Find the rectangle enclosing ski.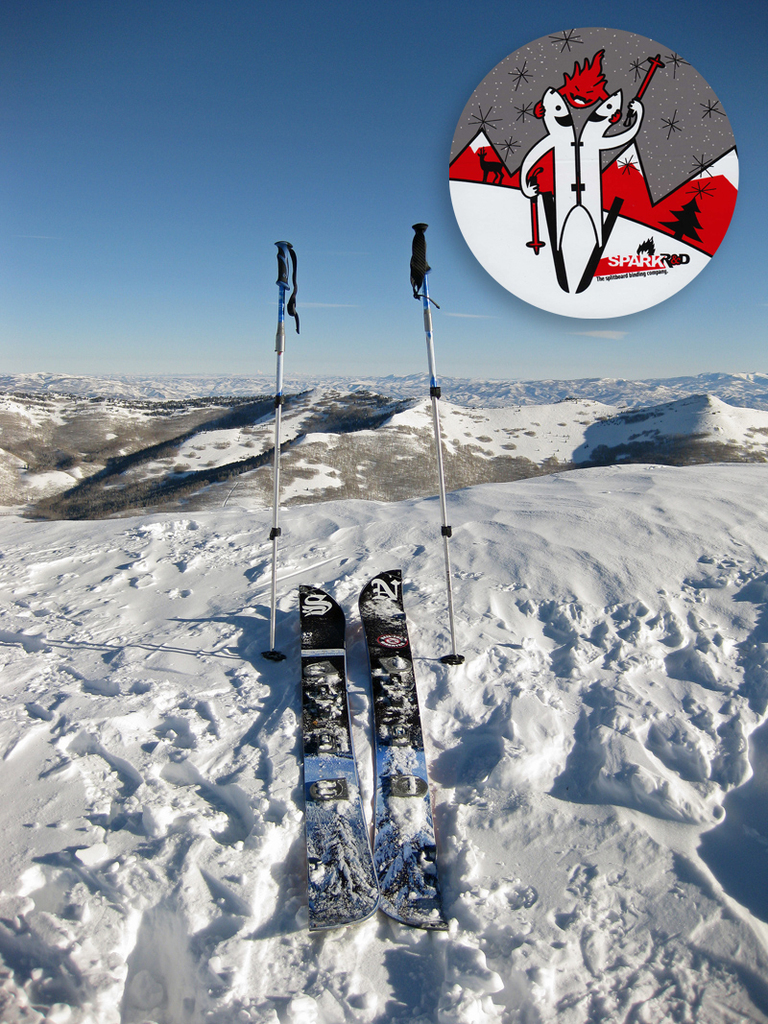
[286, 606, 383, 935].
